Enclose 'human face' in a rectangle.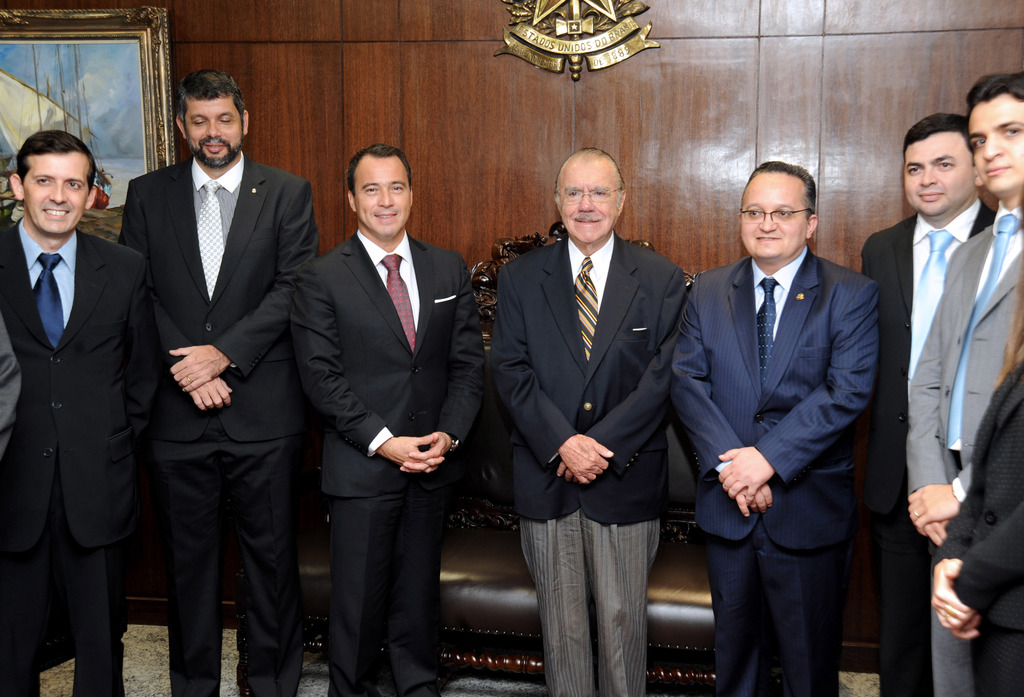
<bbox>739, 172, 810, 257</bbox>.
